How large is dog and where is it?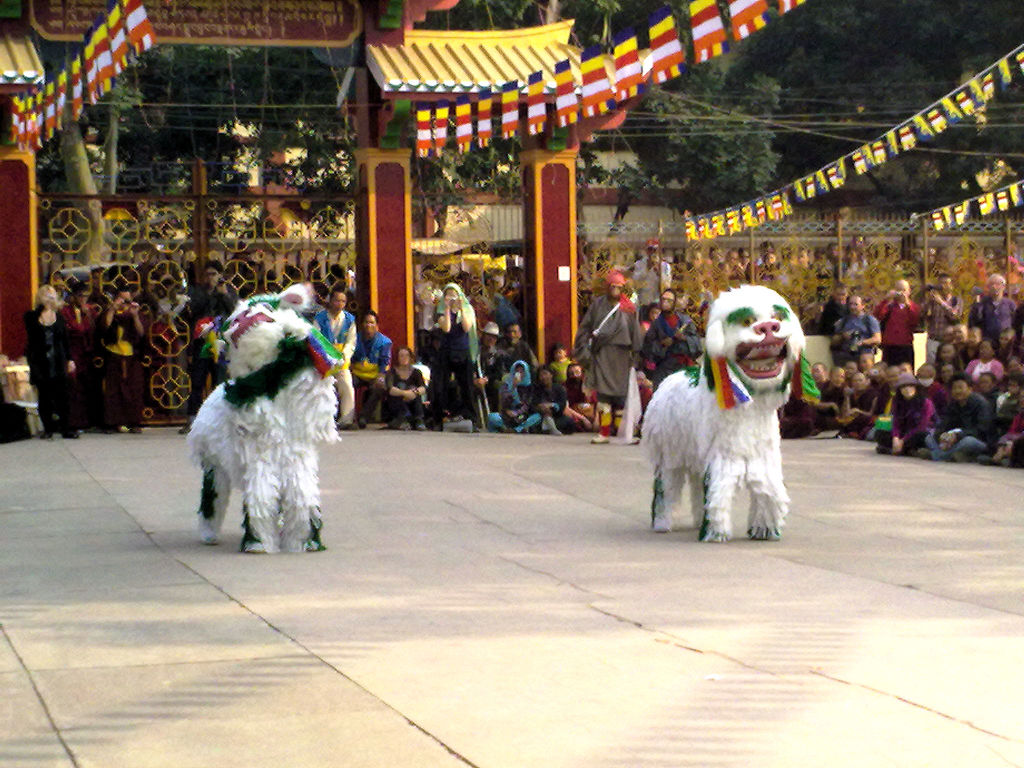
Bounding box: left=192, top=280, right=339, bottom=554.
